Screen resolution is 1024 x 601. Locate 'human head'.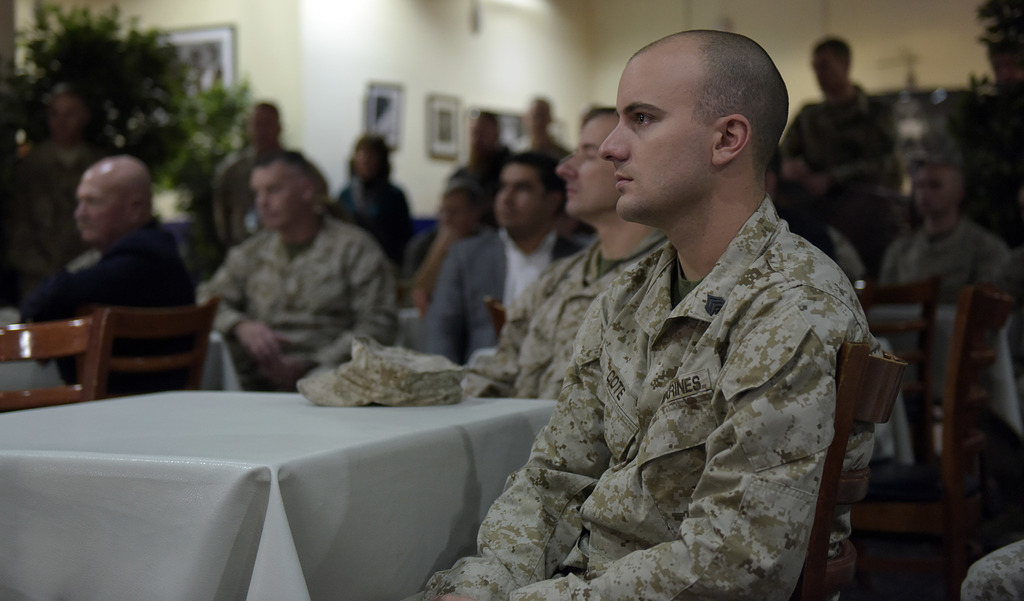
region(597, 28, 786, 227).
